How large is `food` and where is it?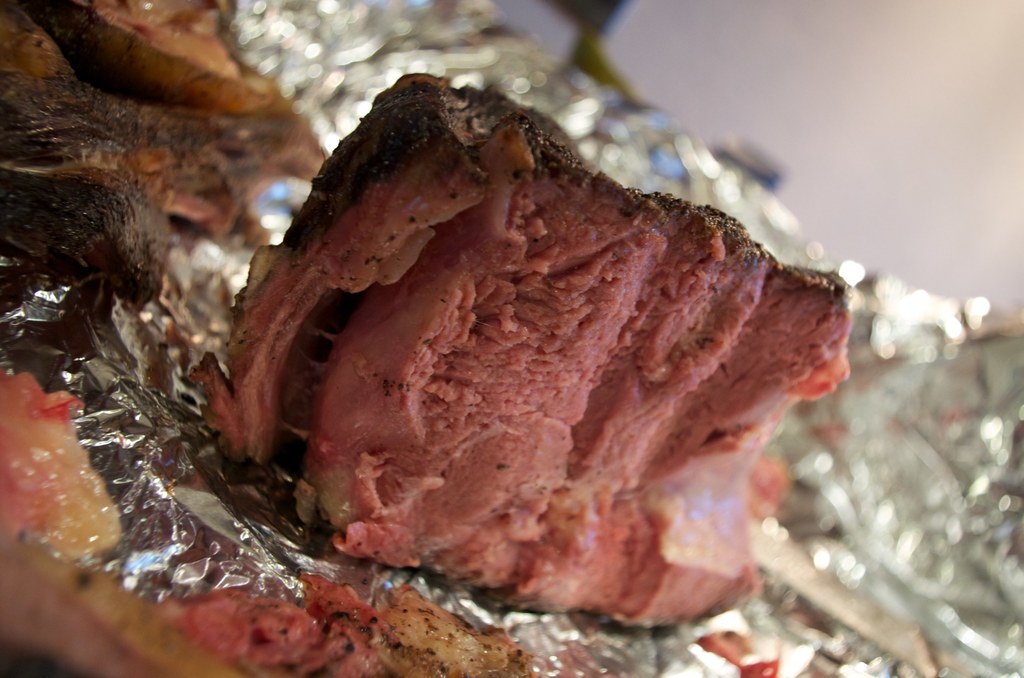
Bounding box: {"left": 211, "top": 53, "right": 813, "bottom": 664}.
